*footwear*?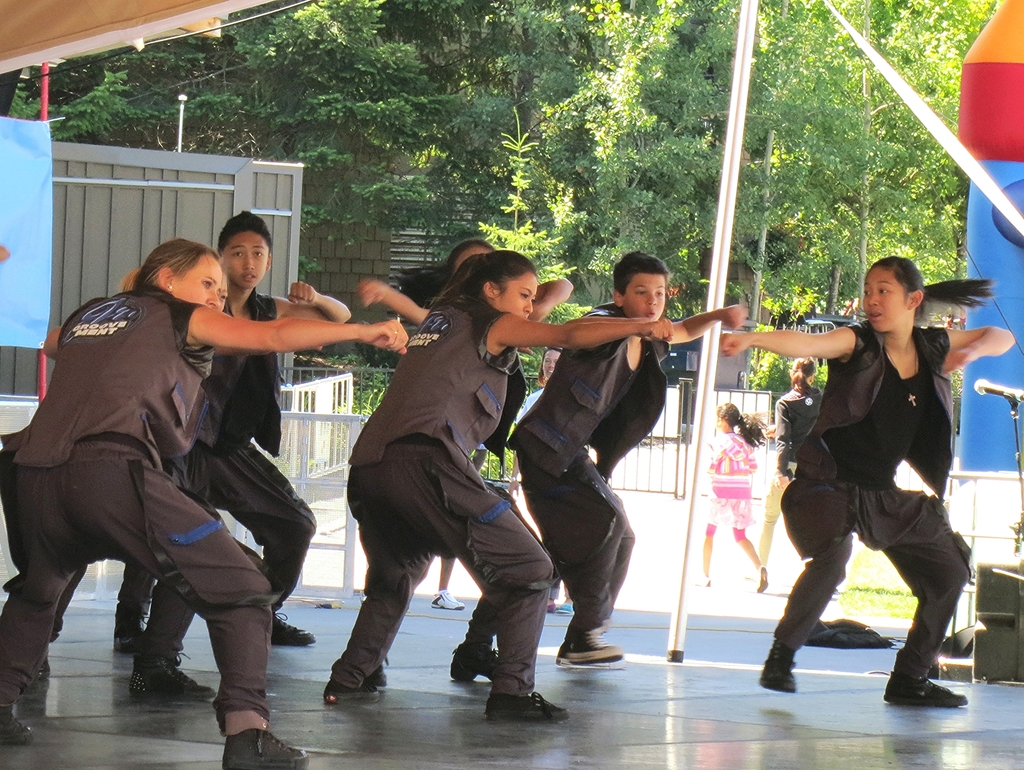
bbox=(483, 689, 573, 724)
